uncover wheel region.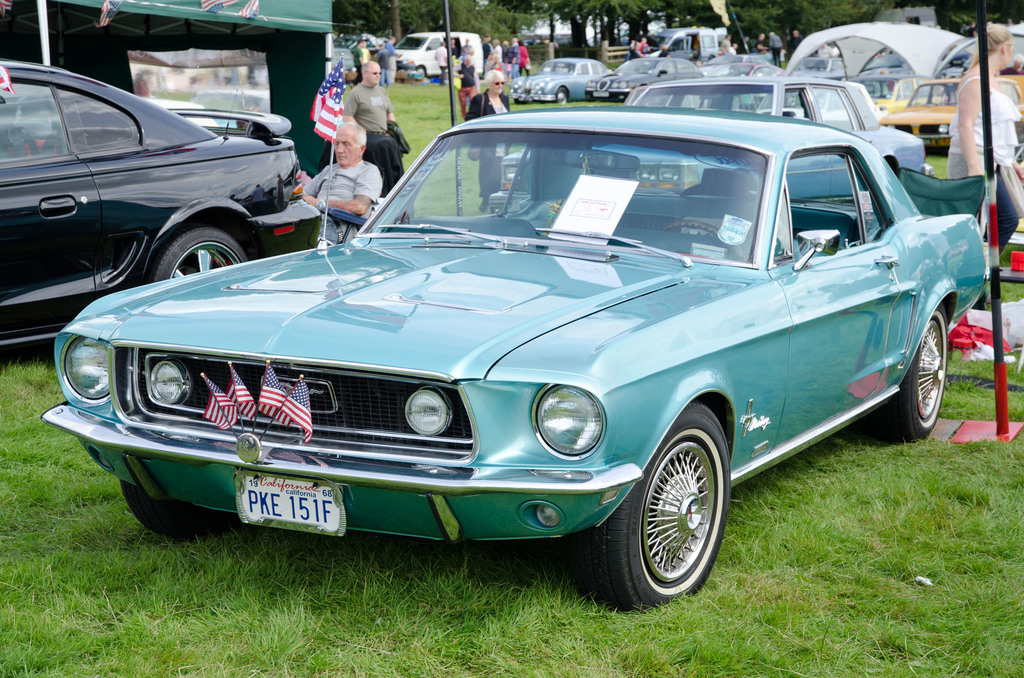
Uncovered: [x1=414, y1=66, x2=425, y2=72].
